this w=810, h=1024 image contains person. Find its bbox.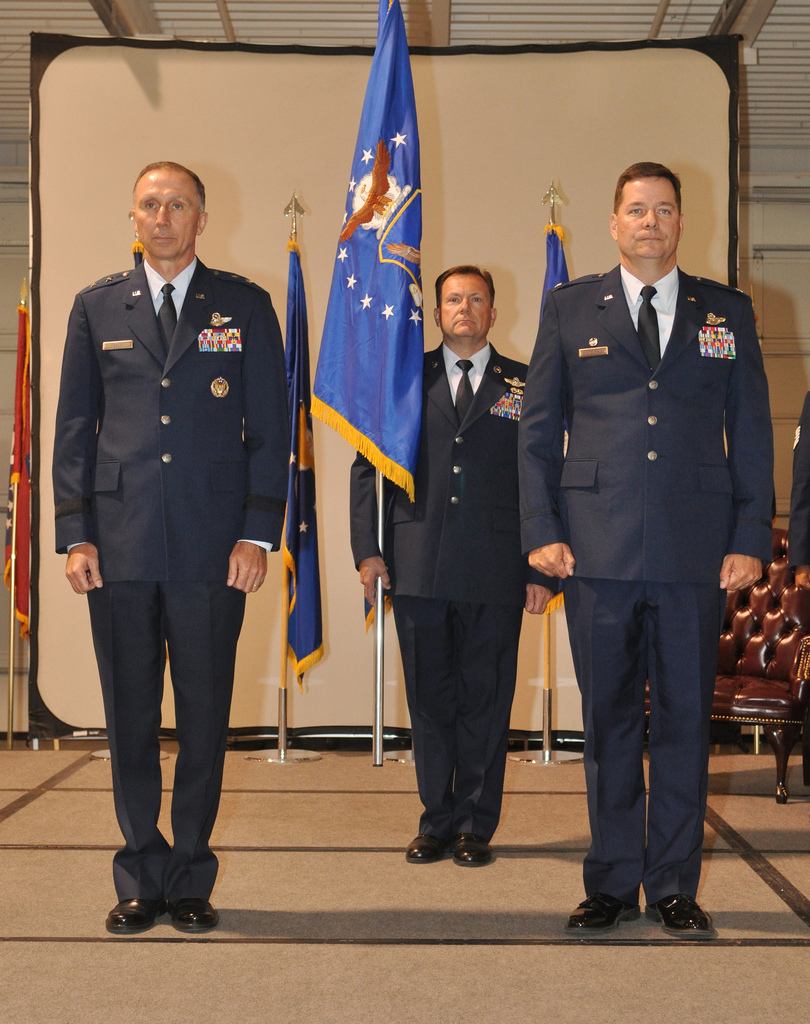
518, 158, 775, 938.
